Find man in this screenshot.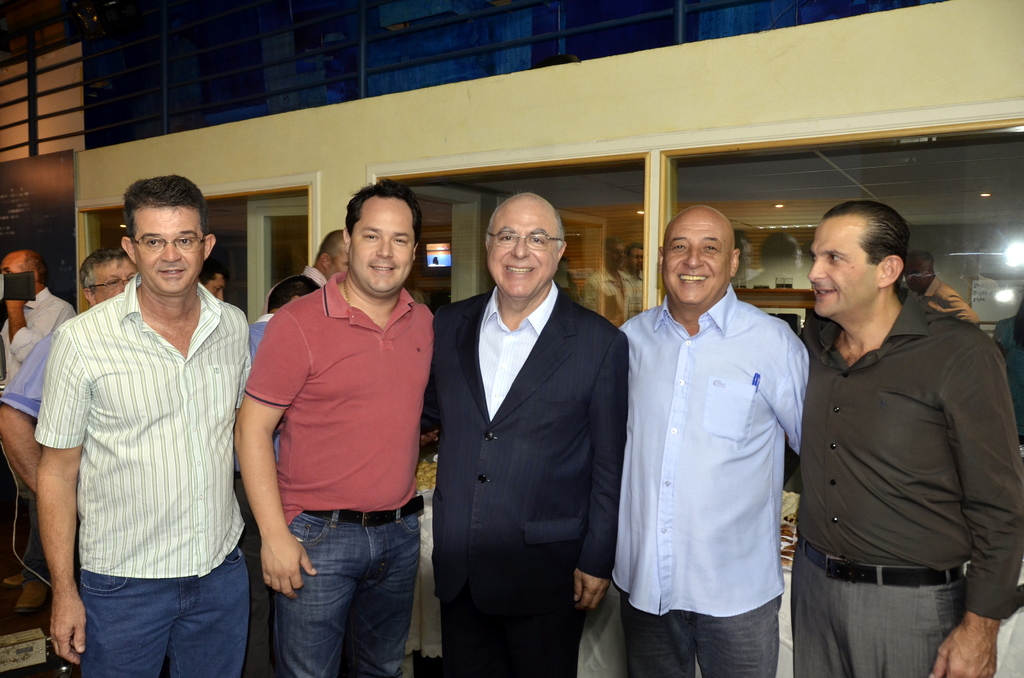
The bounding box for man is [35,175,252,677].
